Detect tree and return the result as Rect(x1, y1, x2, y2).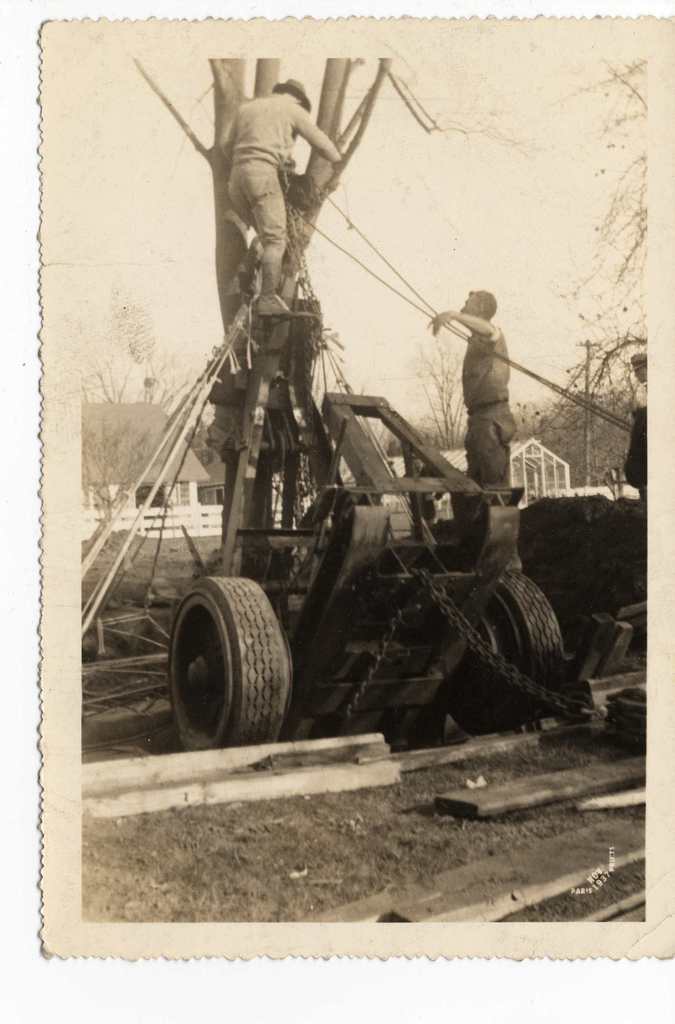
Rect(544, 263, 647, 410).
